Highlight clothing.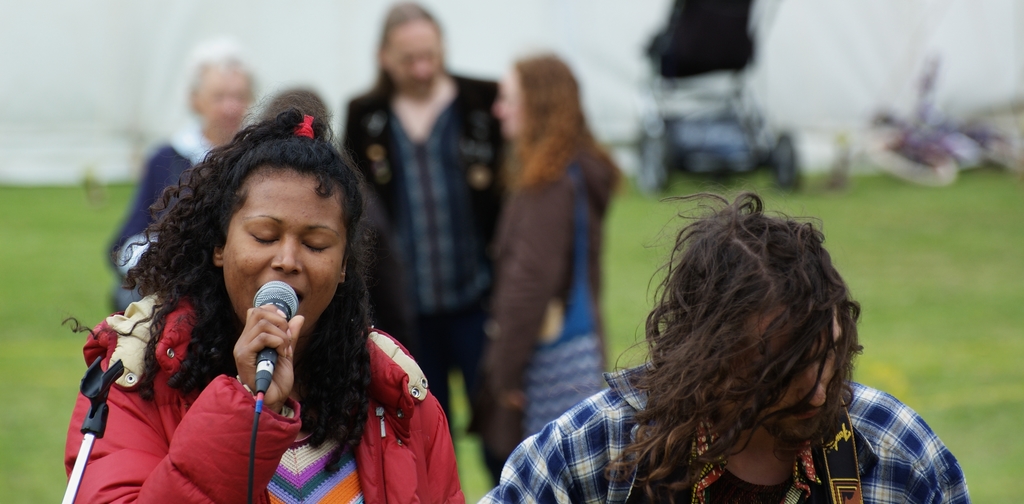
Highlighted region: x1=45 y1=279 x2=483 y2=503.
